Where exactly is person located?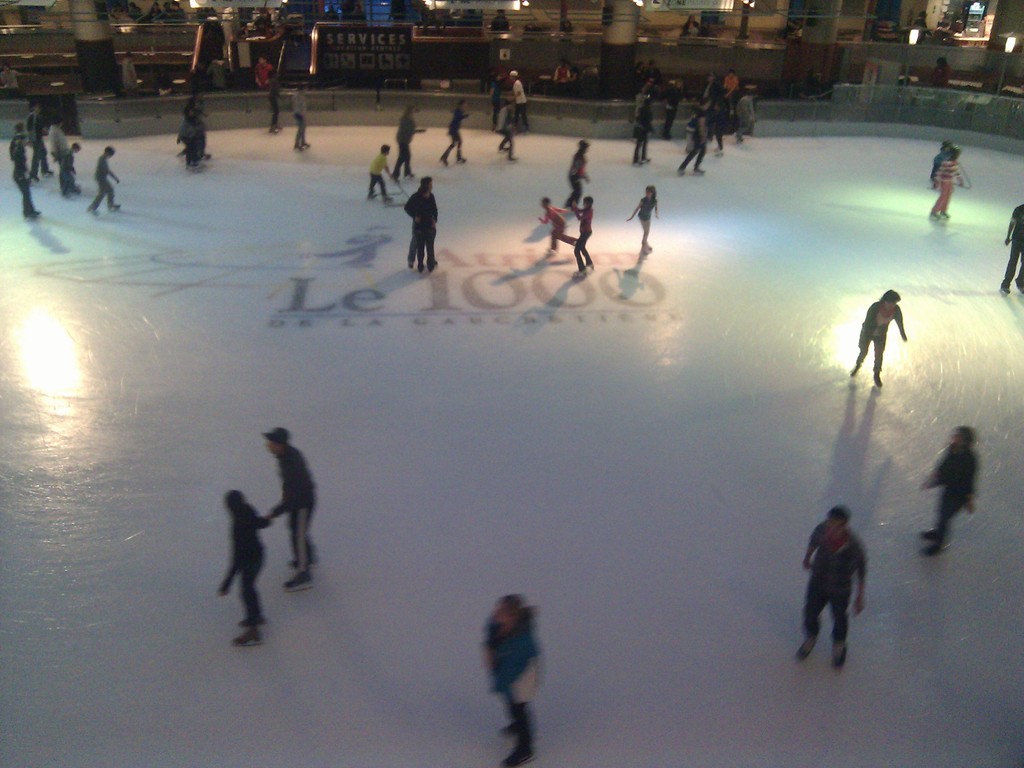
Its bounding box is bbox(916, 426, 975, 560).
